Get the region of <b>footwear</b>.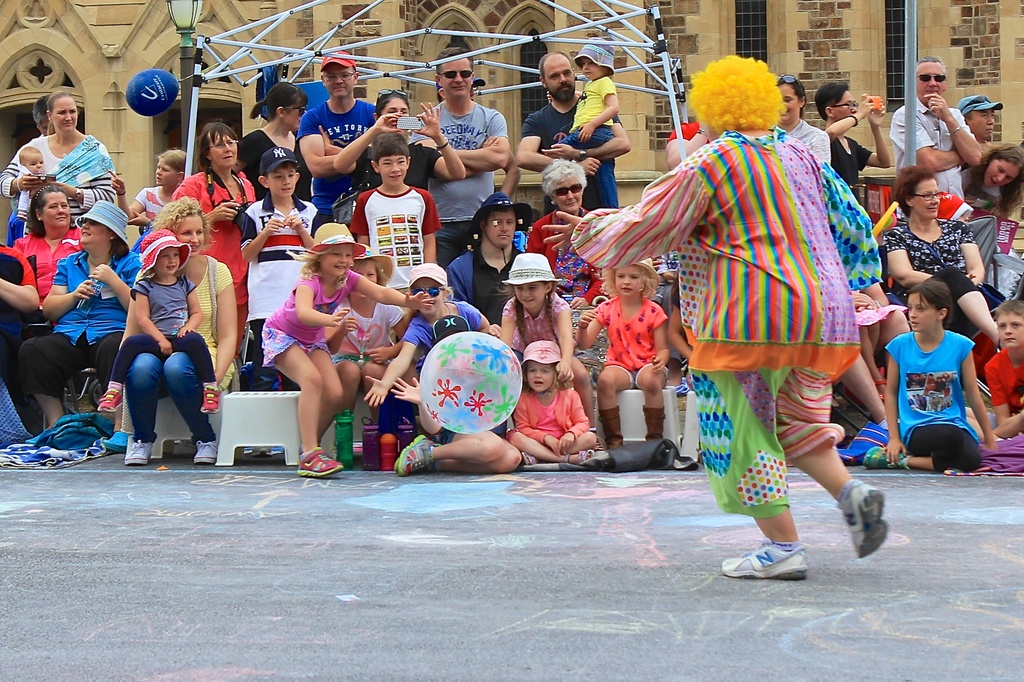
396/433/441/476.
